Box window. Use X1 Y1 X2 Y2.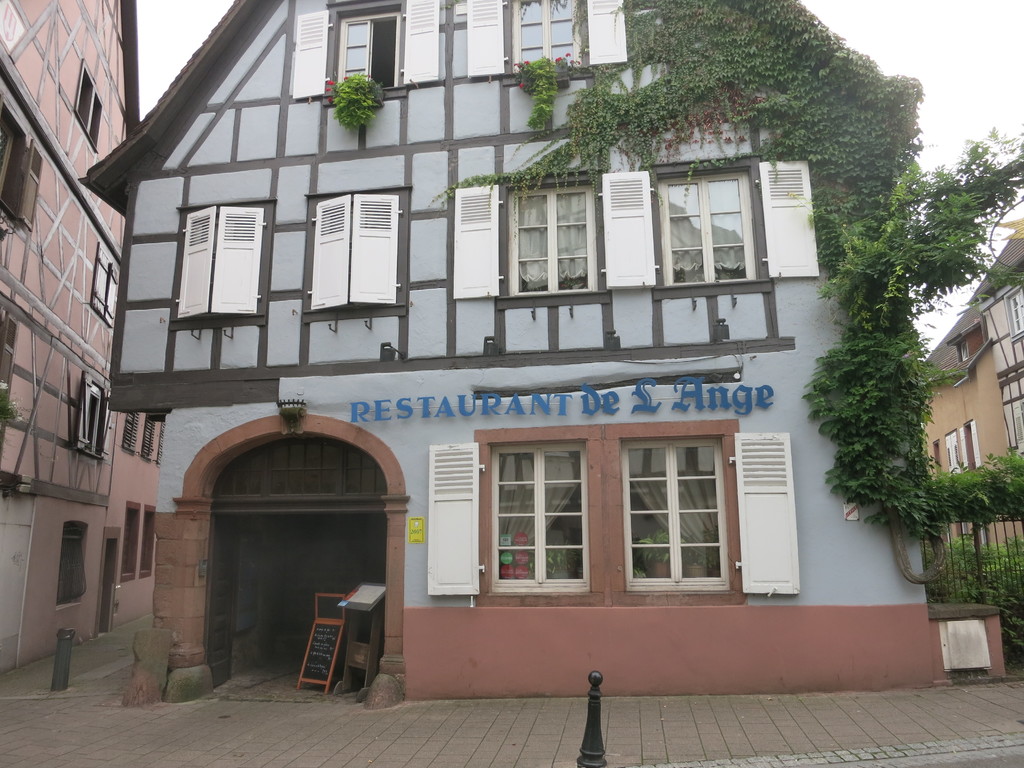
74 373 126 460.
